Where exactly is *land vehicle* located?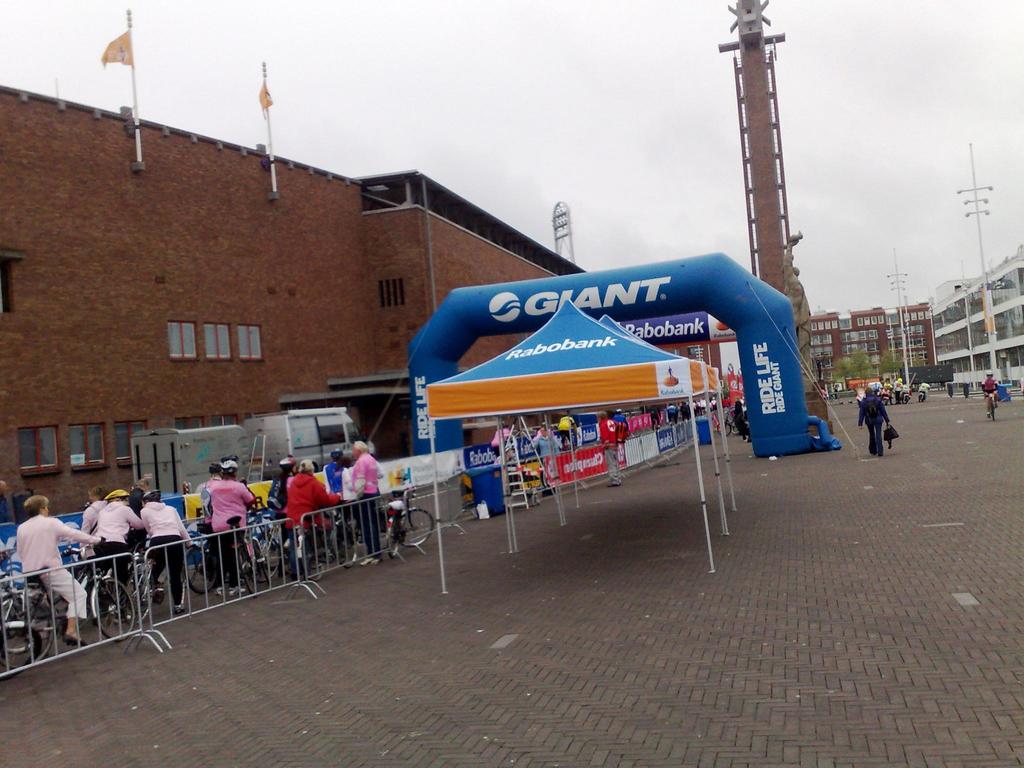
Its bounding box is Rect(0, 543, 129, 667).
